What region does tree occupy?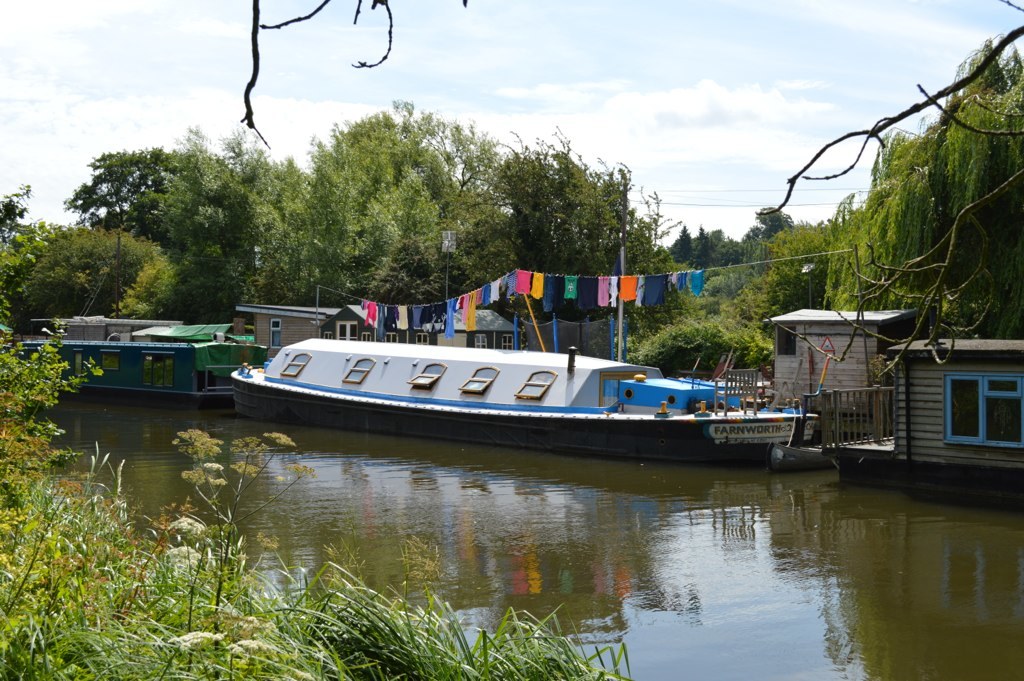
{"x1": 747, "y1": 42, "x2": 1023, "y2": 364}.
